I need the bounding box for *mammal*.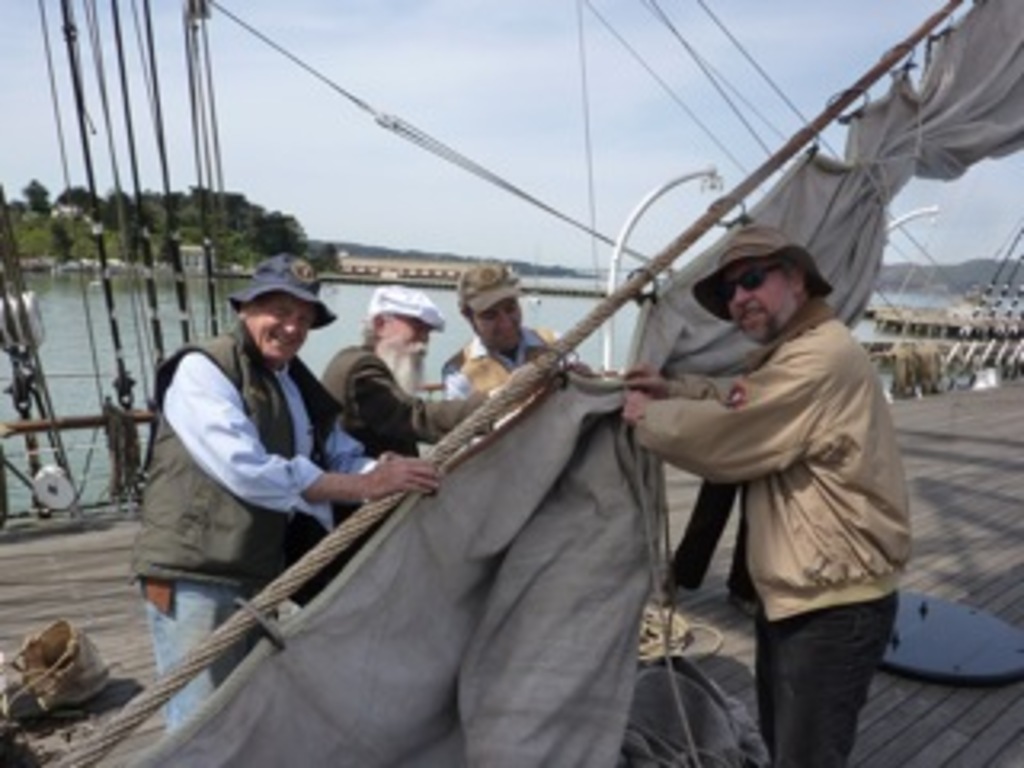
Here it is: (320, 278, 518, 579).
